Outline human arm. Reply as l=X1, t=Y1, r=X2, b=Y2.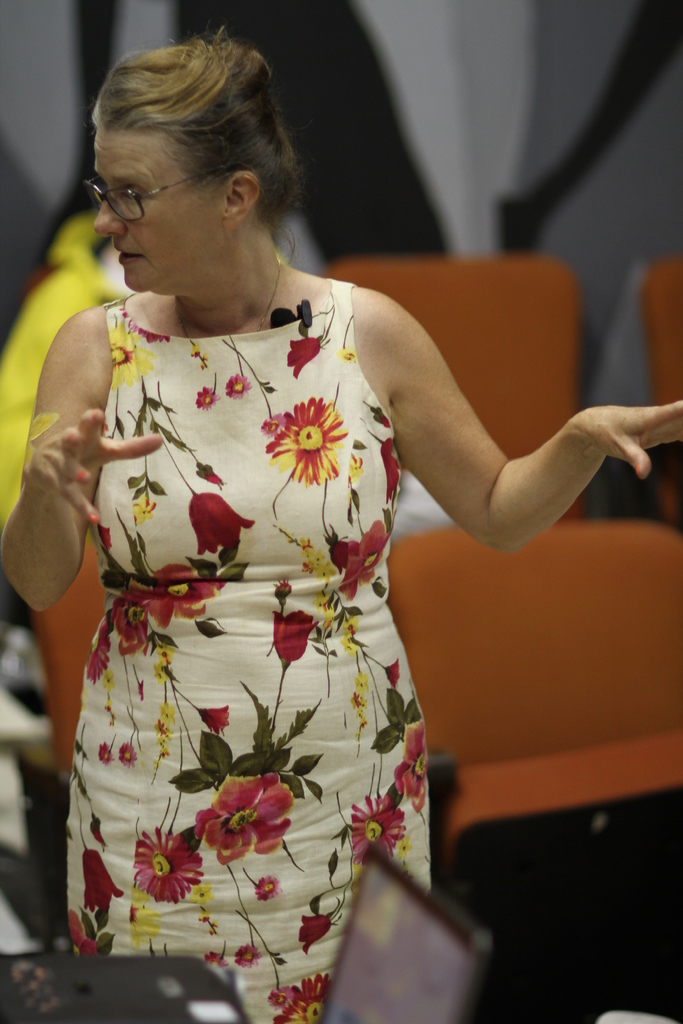
l=0, t=297, r=167, b=610.
